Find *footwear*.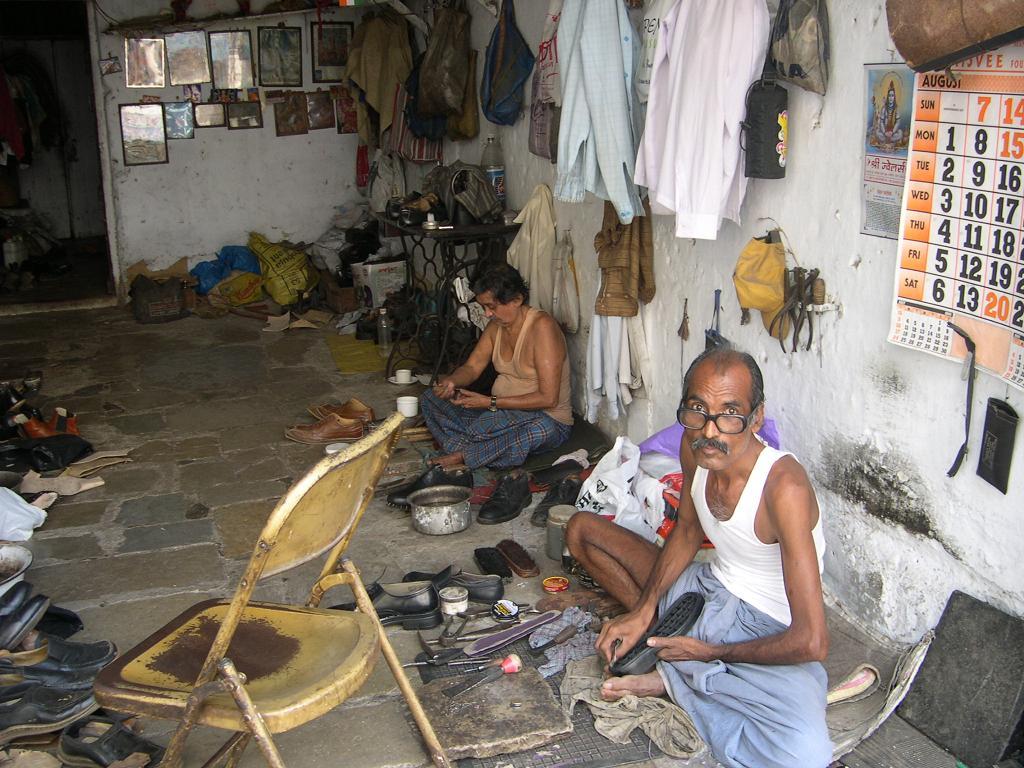
box(10, 436, 91, 463).
